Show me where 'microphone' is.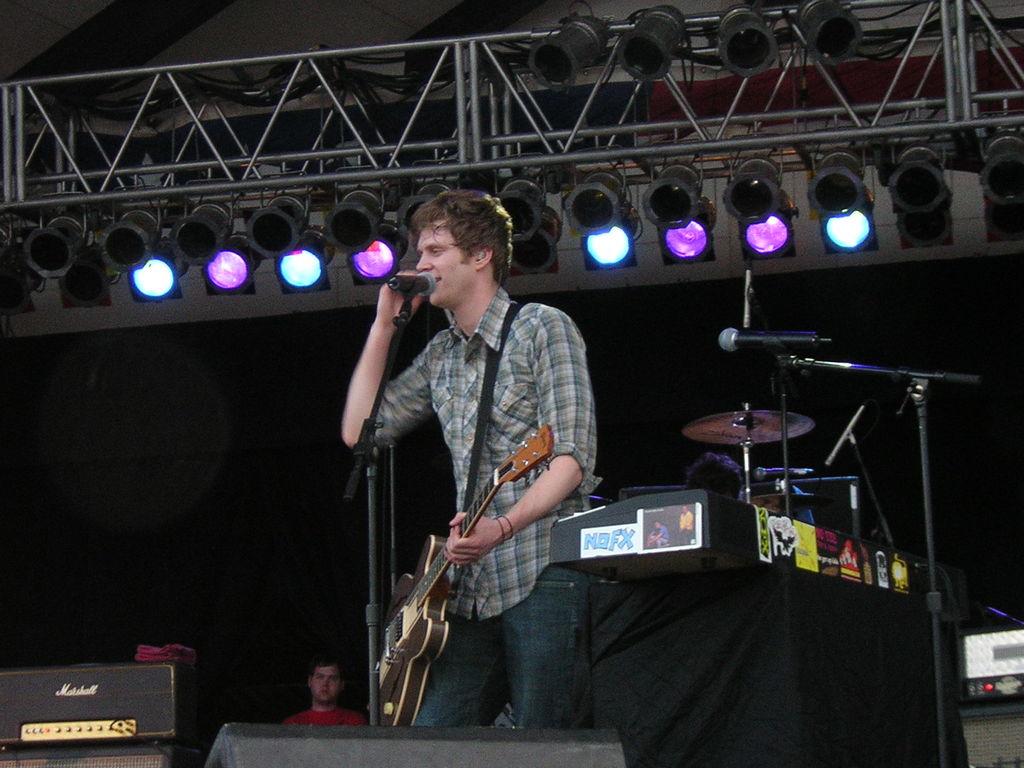
'microphone' is at {"left": 822, "top": 399, "right": 868, "bottom": 471}.
